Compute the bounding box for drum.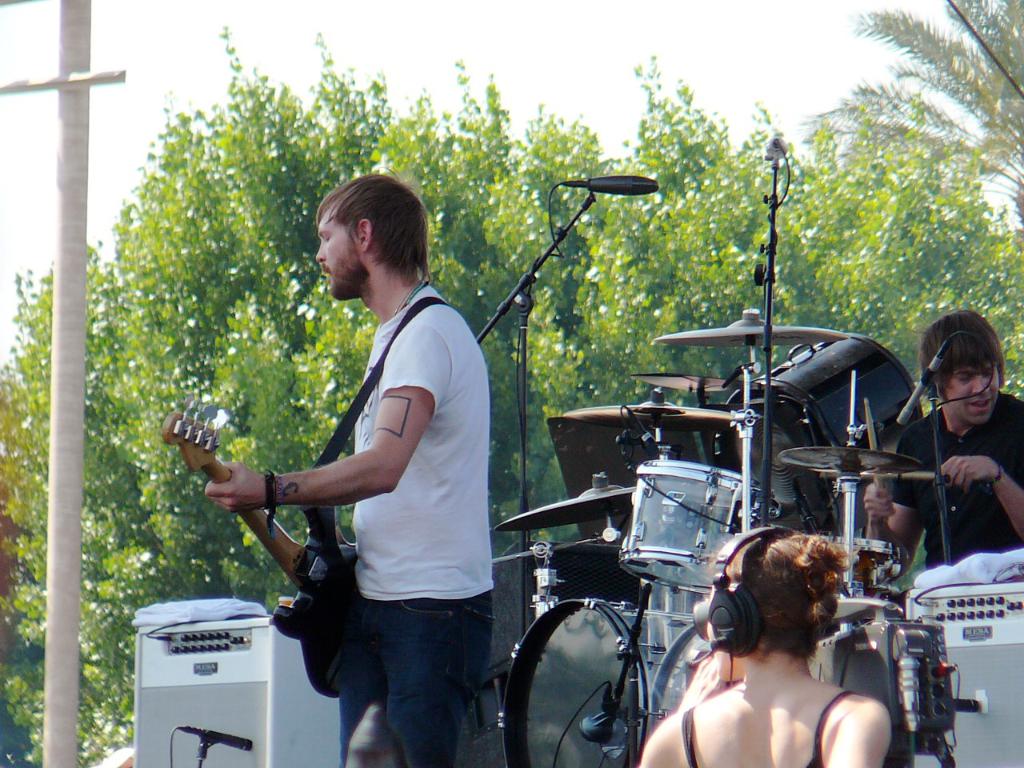
[497, 599, 706, 767].
